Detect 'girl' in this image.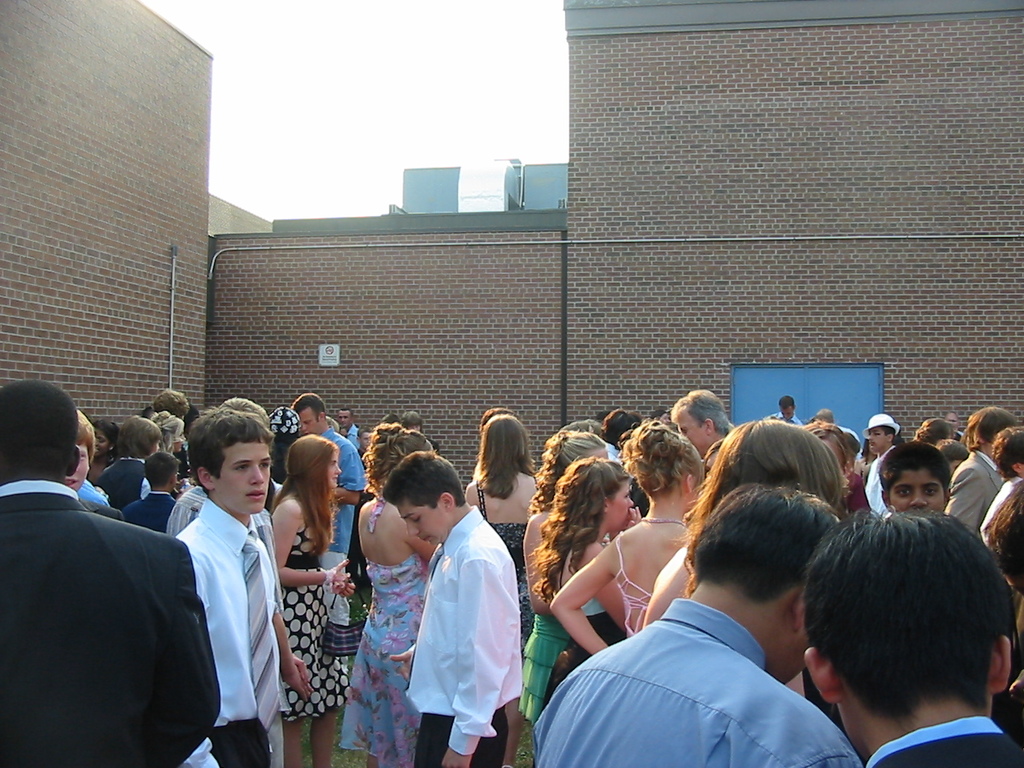
Detection: <bbox>642, 421, 839, 694</bbox>.
